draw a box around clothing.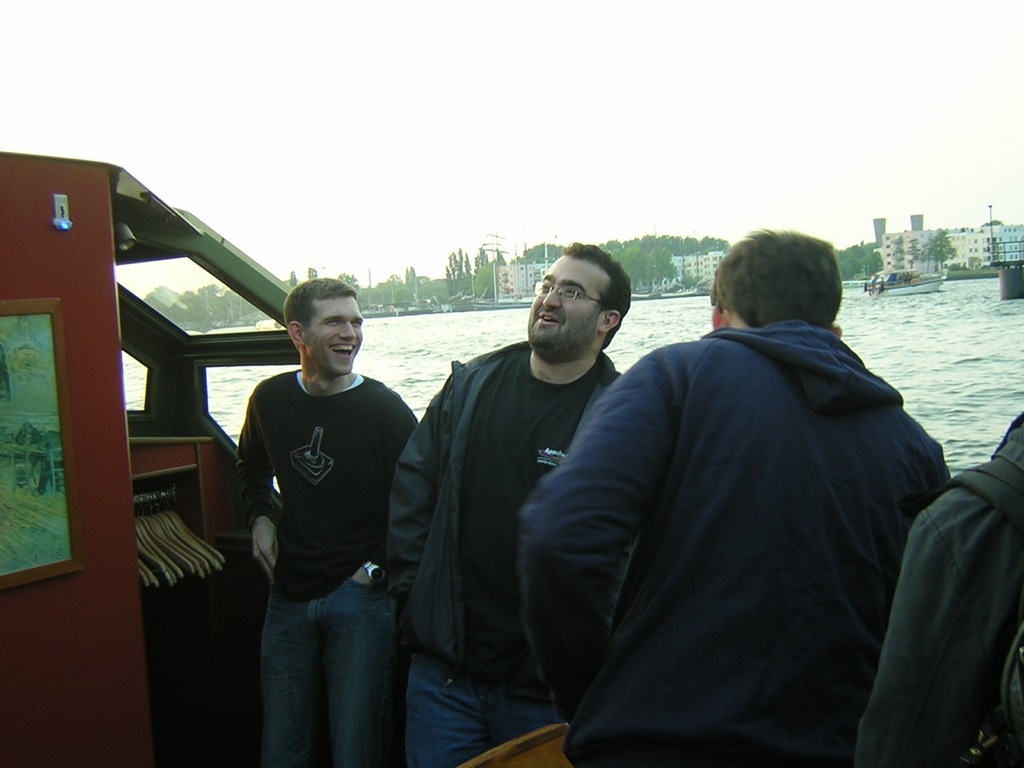
rect(384, 340, 650, 767).
